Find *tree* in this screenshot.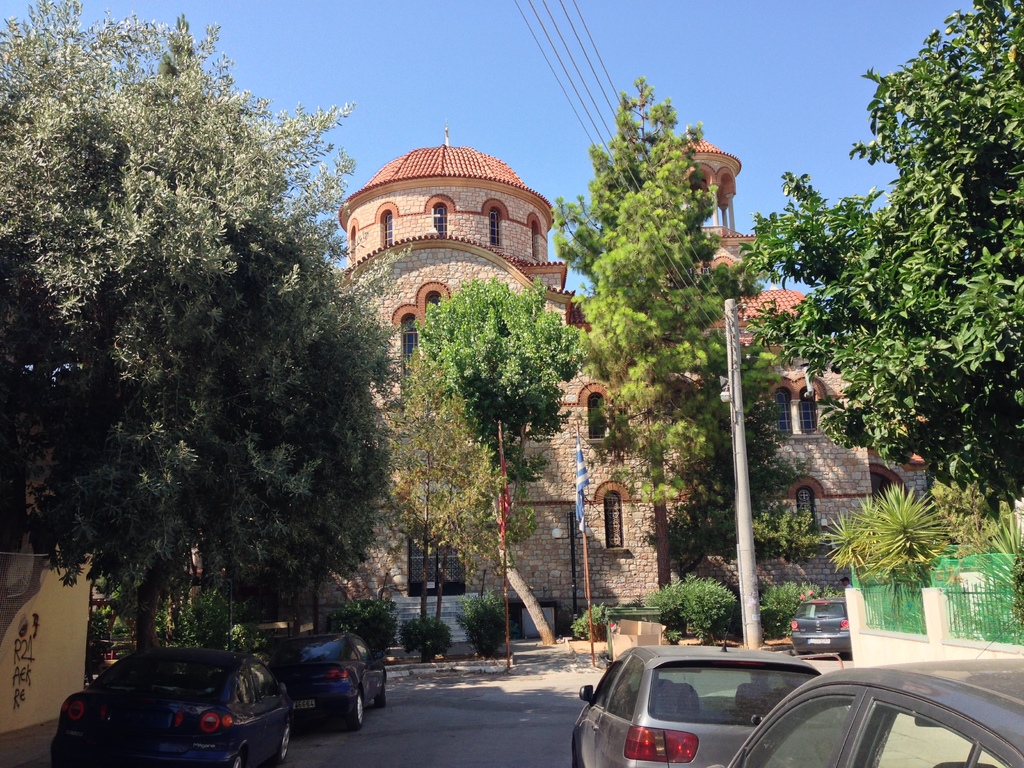
The bounding box for *tree* is 790,29,1020,561.
